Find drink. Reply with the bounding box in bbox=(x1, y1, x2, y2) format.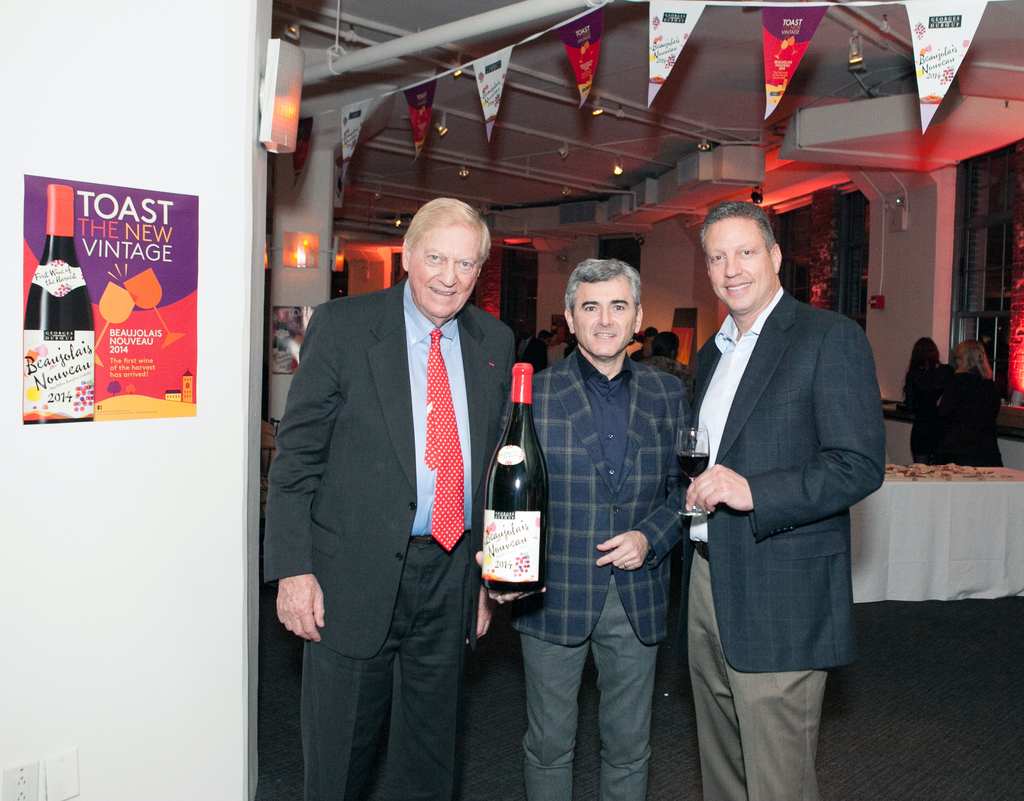
bbox=(483, 360, 544, 594).
